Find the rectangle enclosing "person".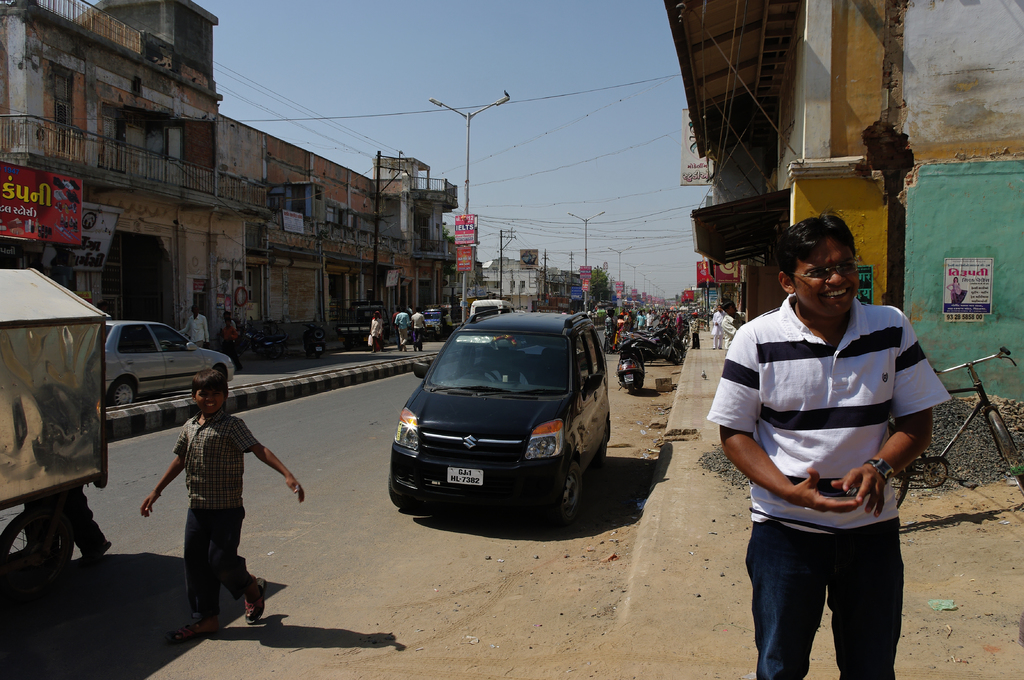
box(394, 308, 408, 352).
